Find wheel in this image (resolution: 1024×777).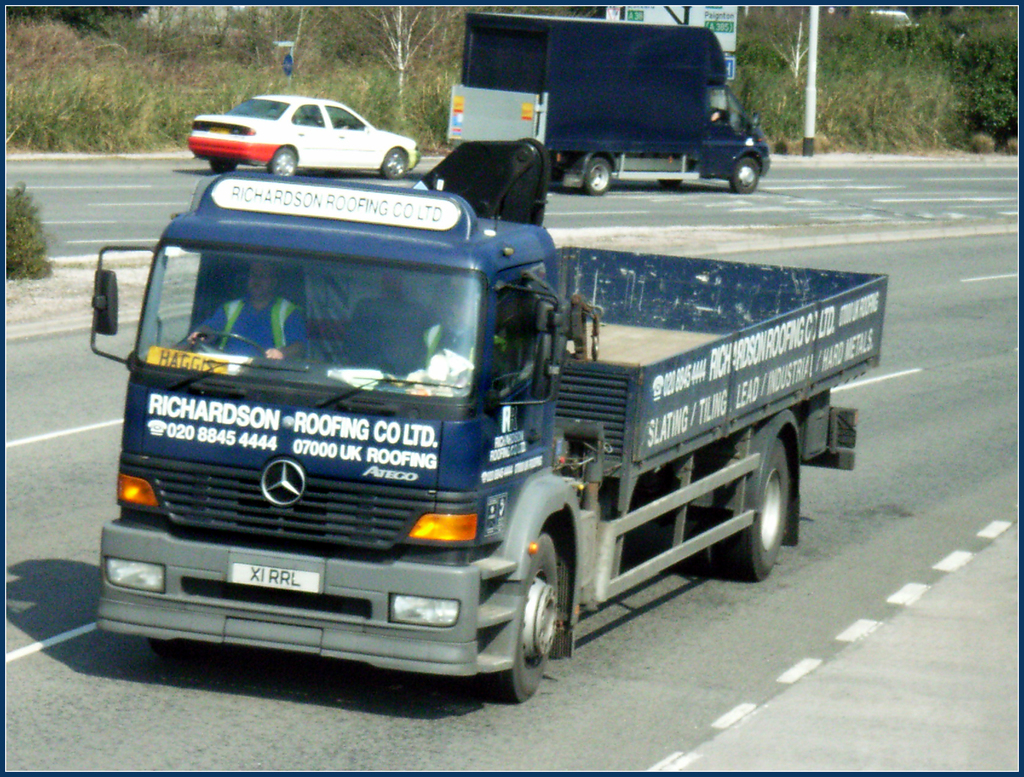
[x1=584, y1=157, x2=613, y2=195].
